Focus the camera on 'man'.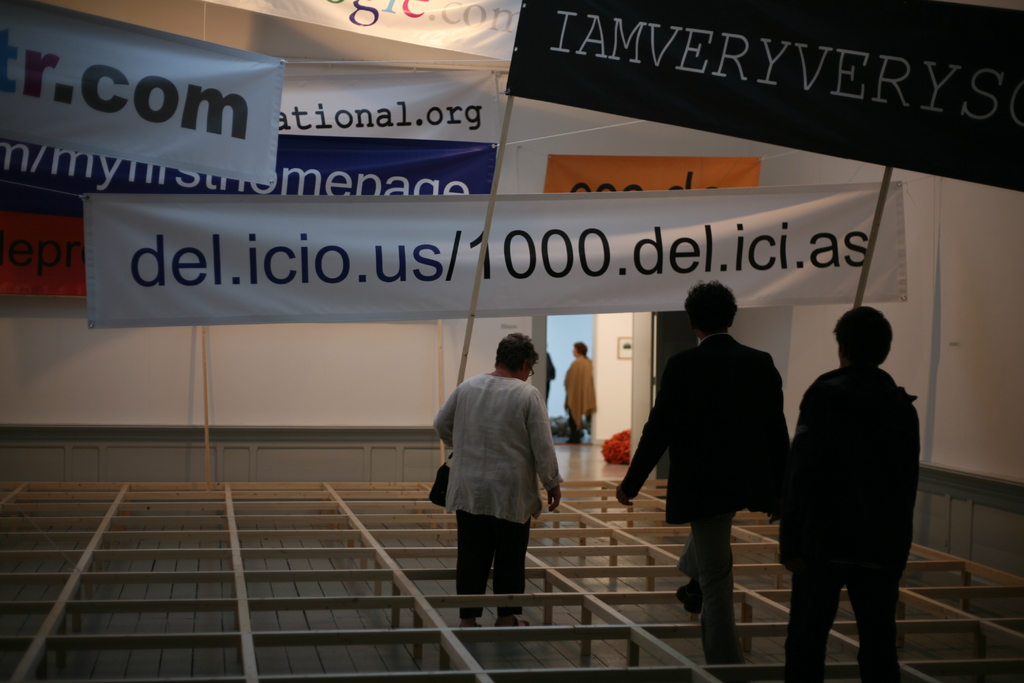
Focus region: {"left": 630, "top": 279, "right": 801, "bottom": 648}.
